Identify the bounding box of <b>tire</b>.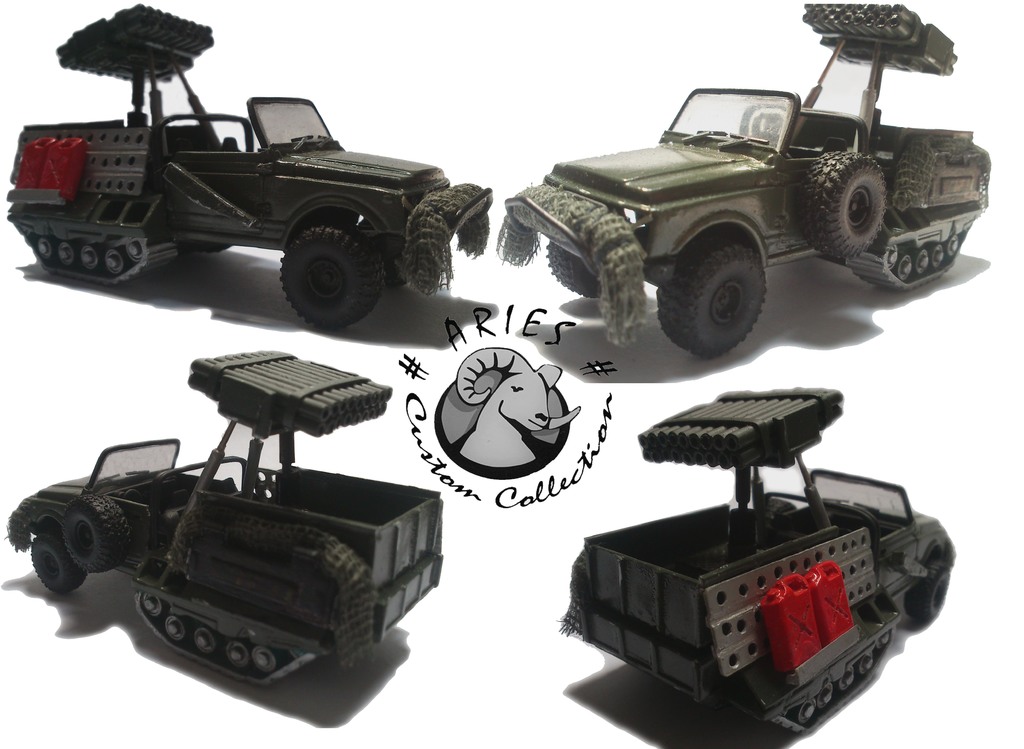
[905,559,947,626].
